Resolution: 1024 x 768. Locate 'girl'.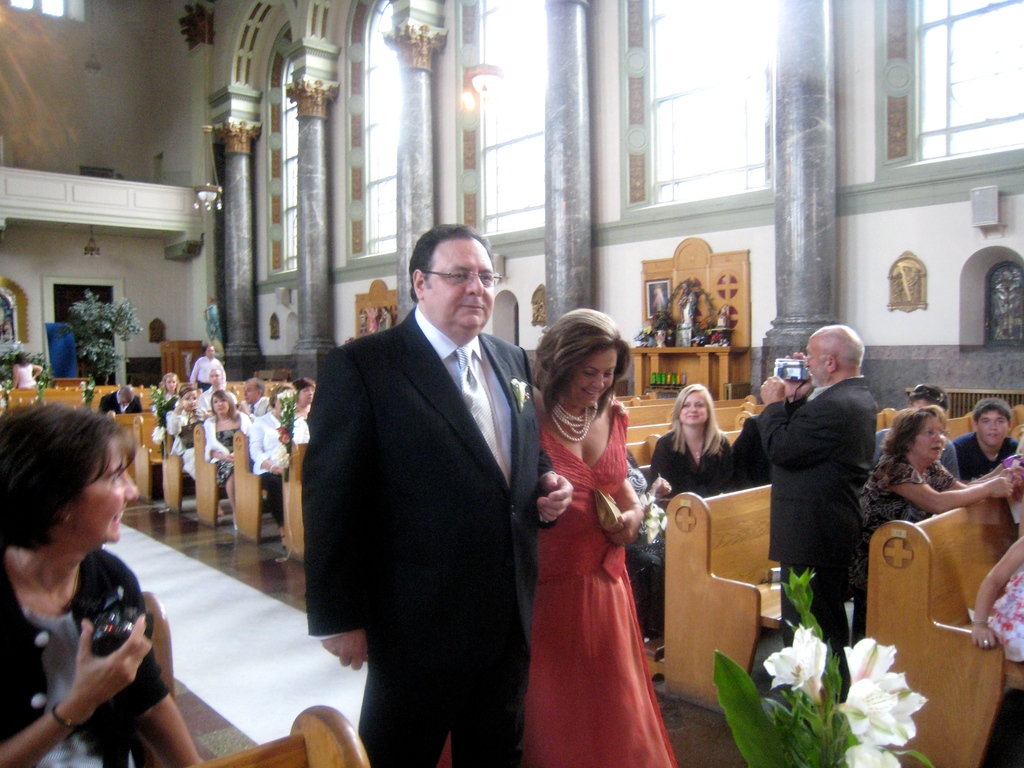
0,394,205,767.
